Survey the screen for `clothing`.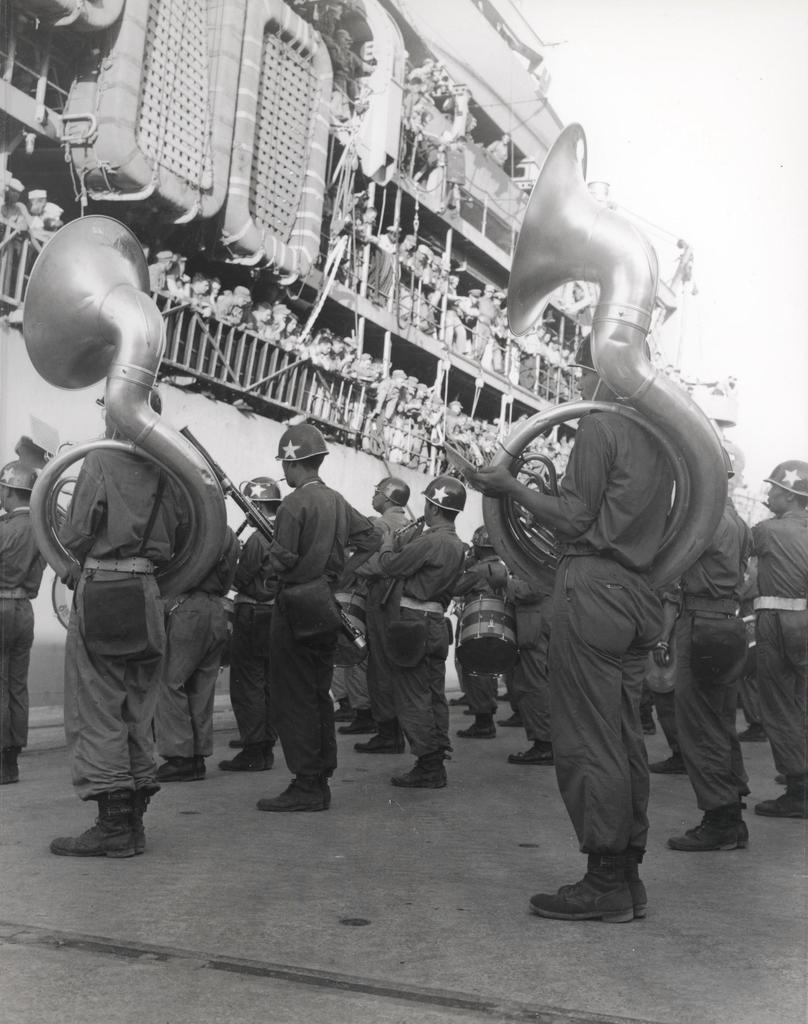
Survey found: pyautogui.locateOnScreen(1, 503, 42, 593).
